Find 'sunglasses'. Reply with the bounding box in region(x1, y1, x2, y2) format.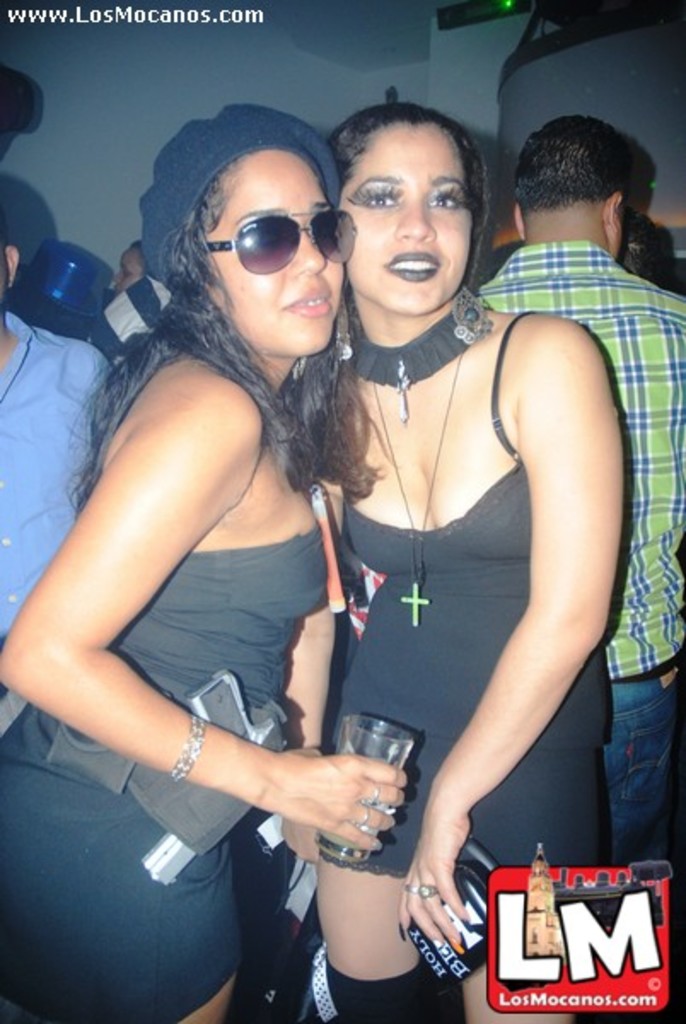
region(188, 210, 355, 273).
